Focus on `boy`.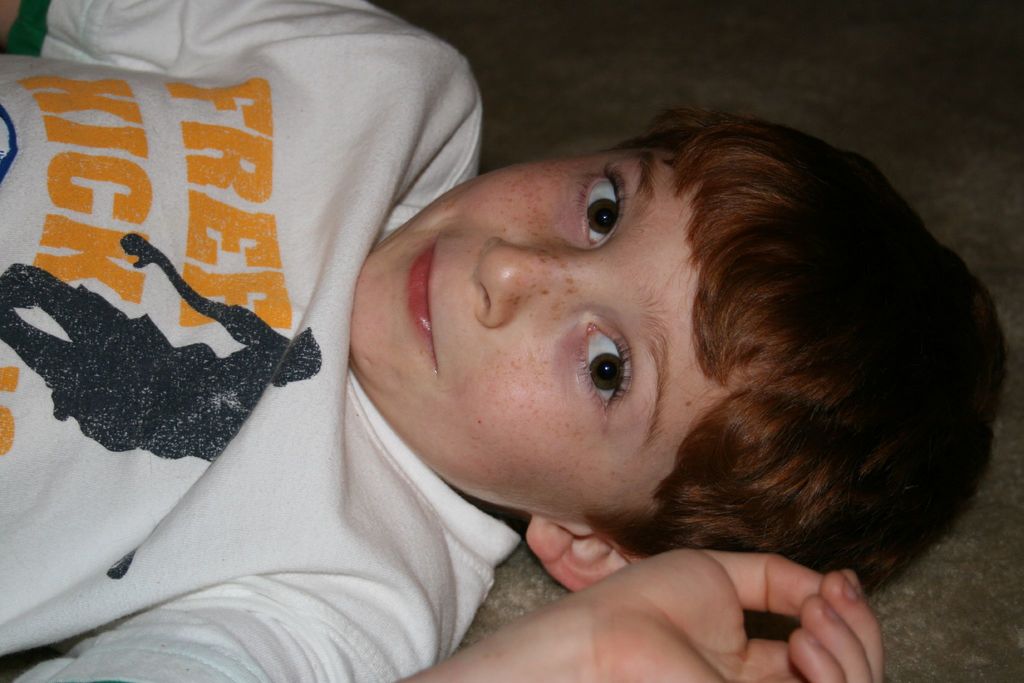
Focused at region(0, 0, 1006, 682).
